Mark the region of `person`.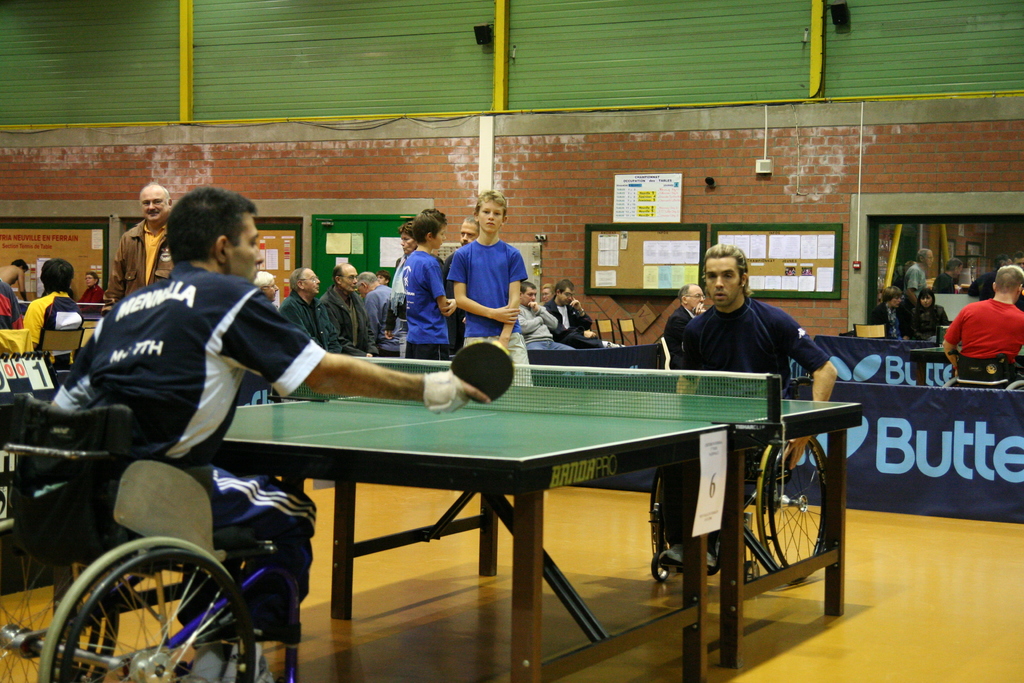
Region: [445, 215, 479, 299].
